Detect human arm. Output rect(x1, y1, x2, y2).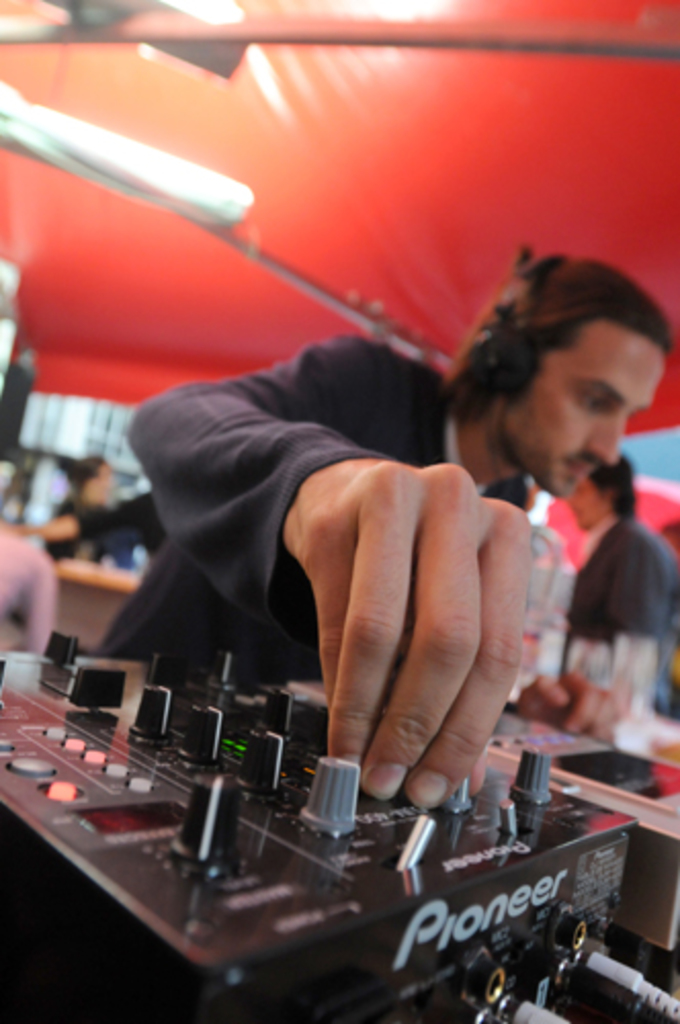
rect(6, 506, 78, 539).
